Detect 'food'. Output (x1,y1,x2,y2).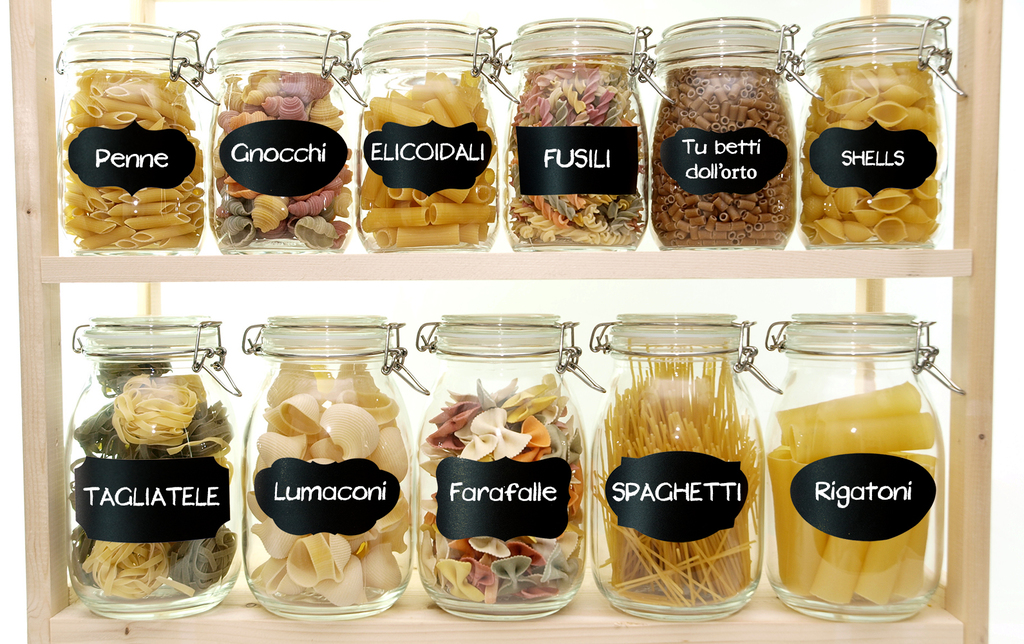
(590,346,768,618).
